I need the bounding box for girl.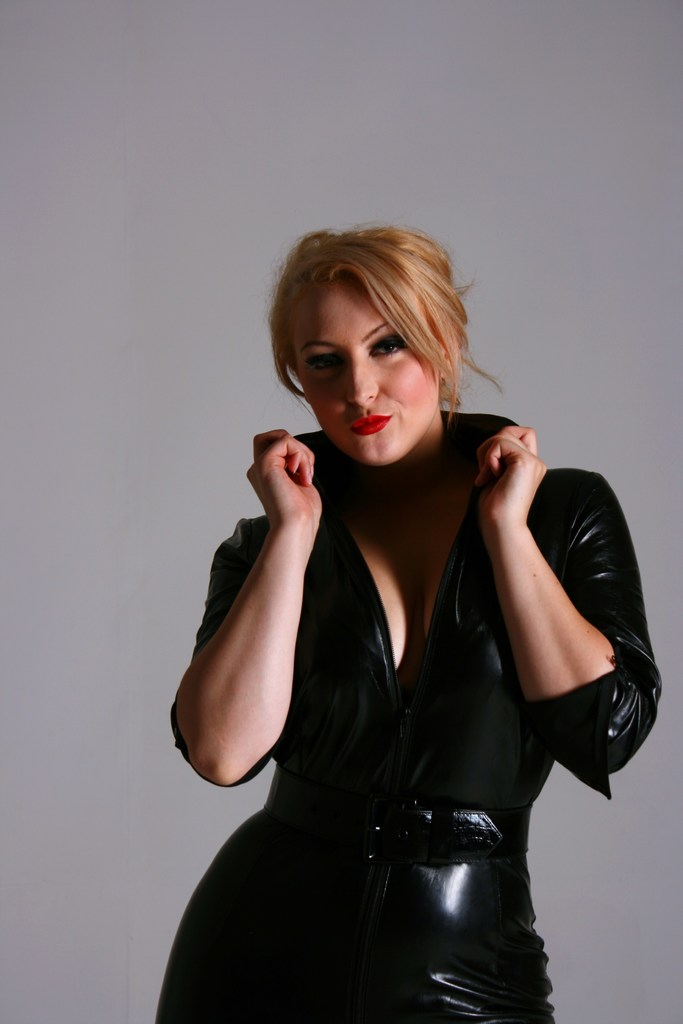
Here it is: 151, 227, 664, 1023.
